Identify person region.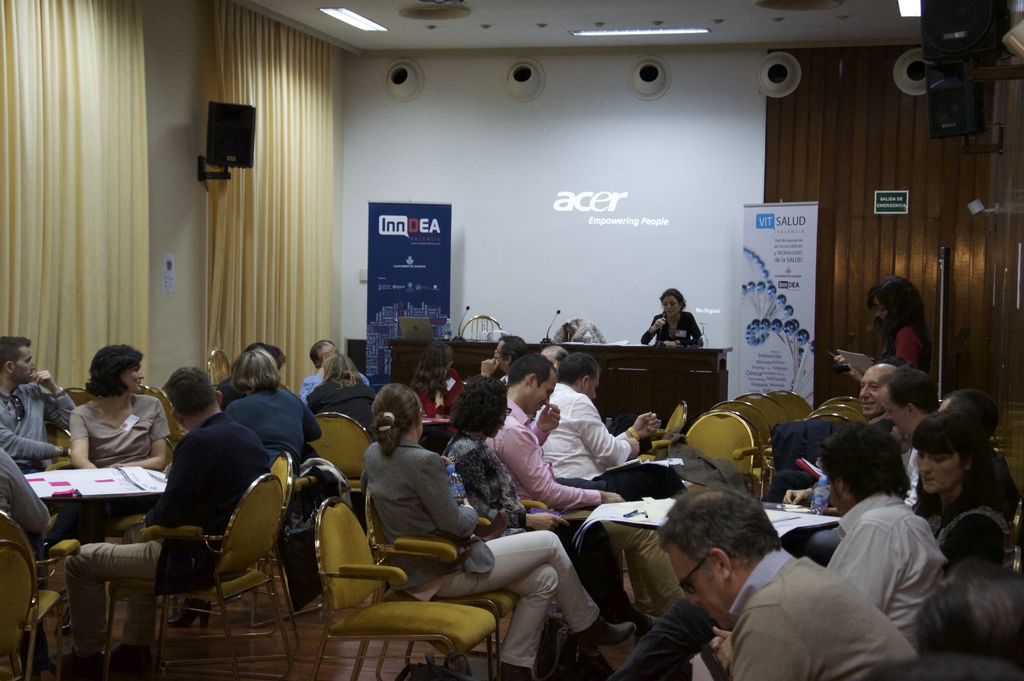
Region: locate(936, 379, 1023, 517).
